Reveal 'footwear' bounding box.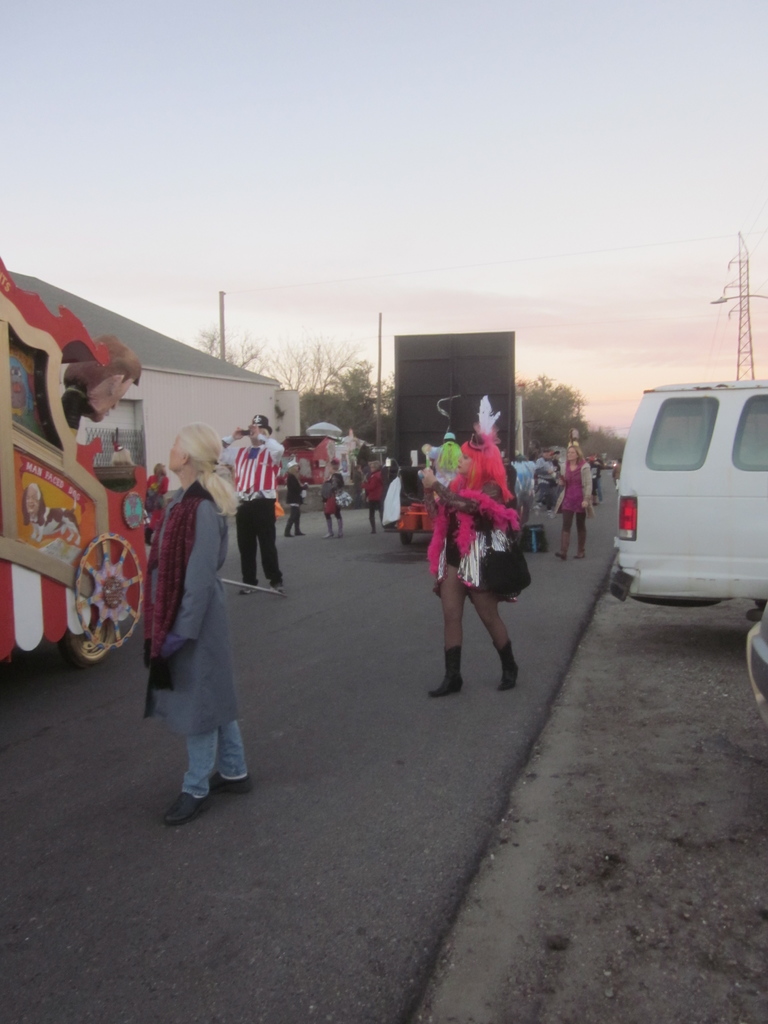
Revealed: locate(427, 646, 464, 701).
